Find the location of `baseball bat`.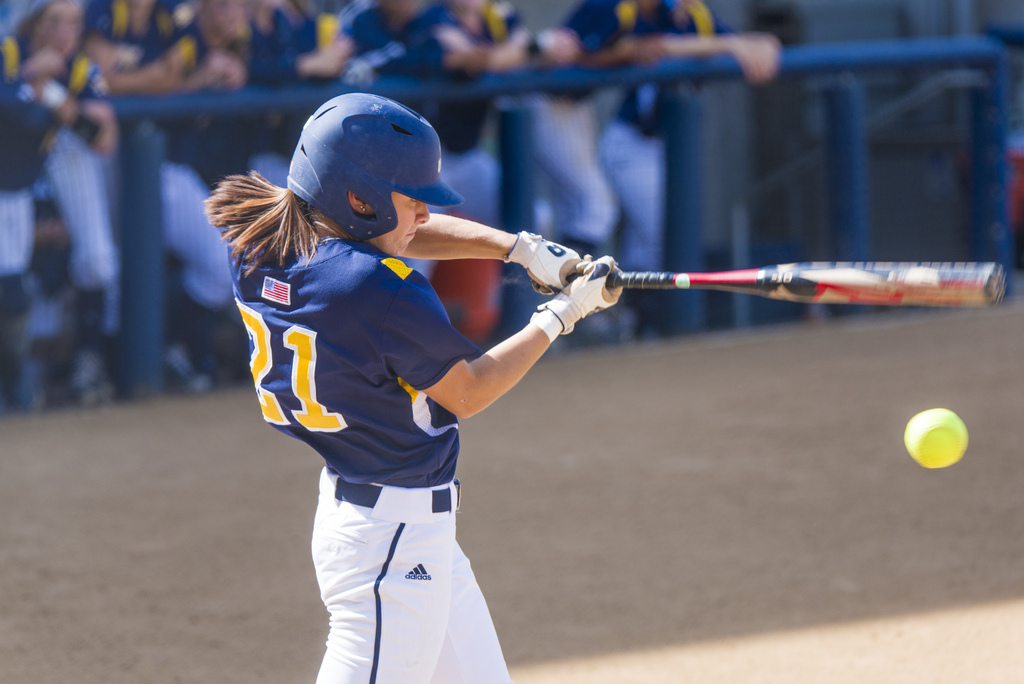
Location: pyautogui.locateOnScreen(528, 261, 1005, 311).
